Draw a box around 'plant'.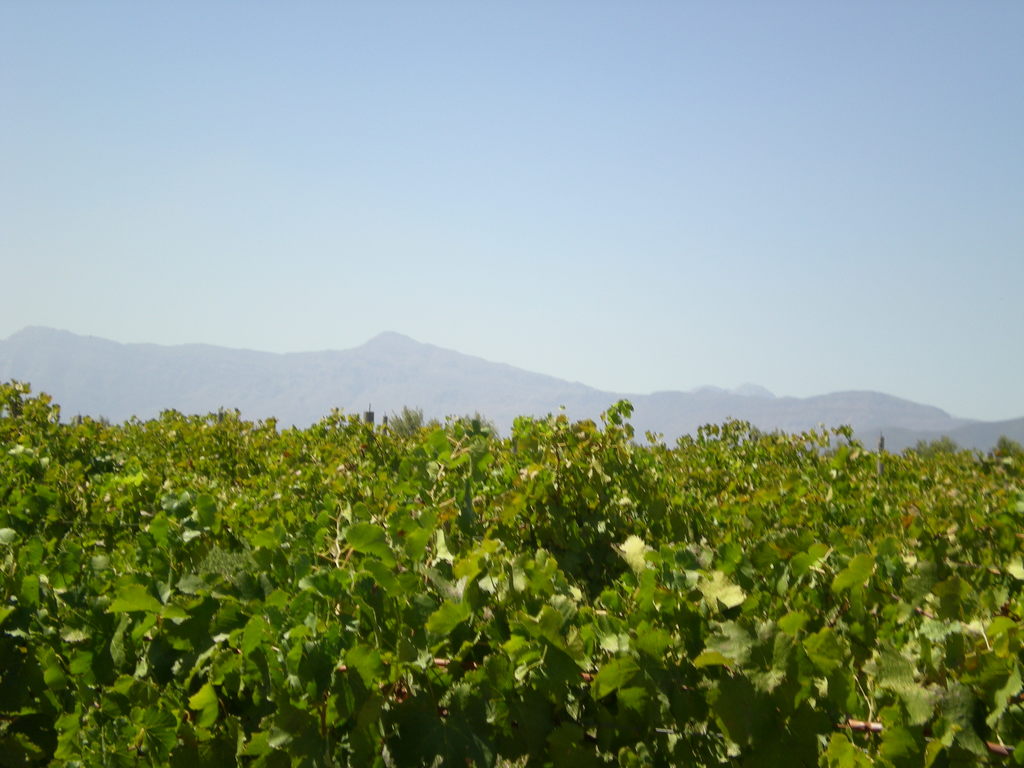
box=[592, 387, 644, 499].
